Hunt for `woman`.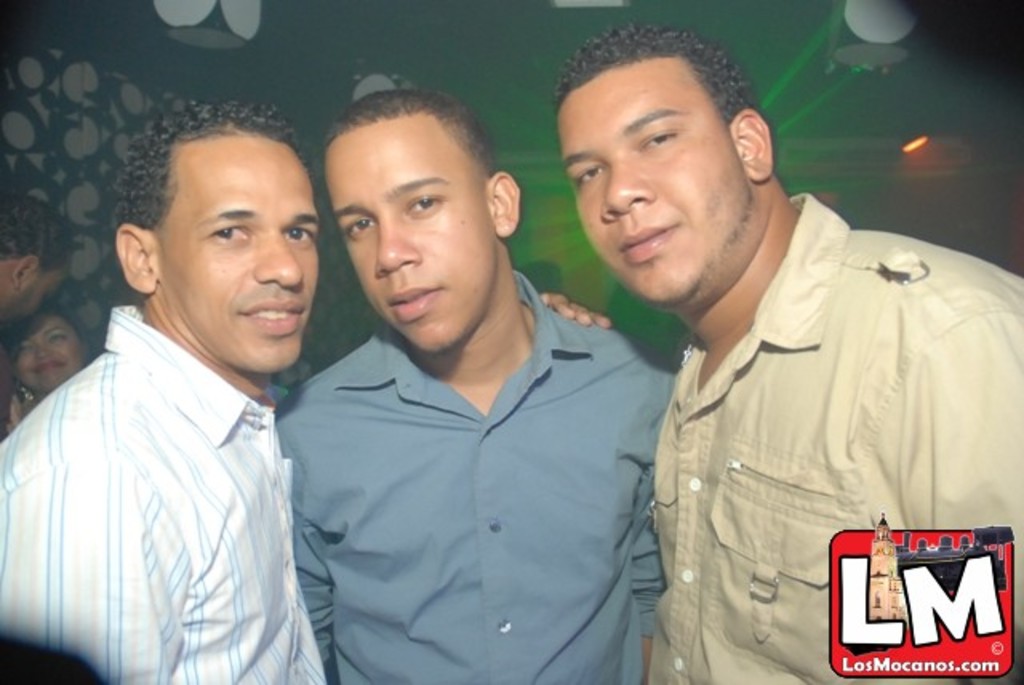
Hunted down at bbox=(11, 302, 94, 413).
